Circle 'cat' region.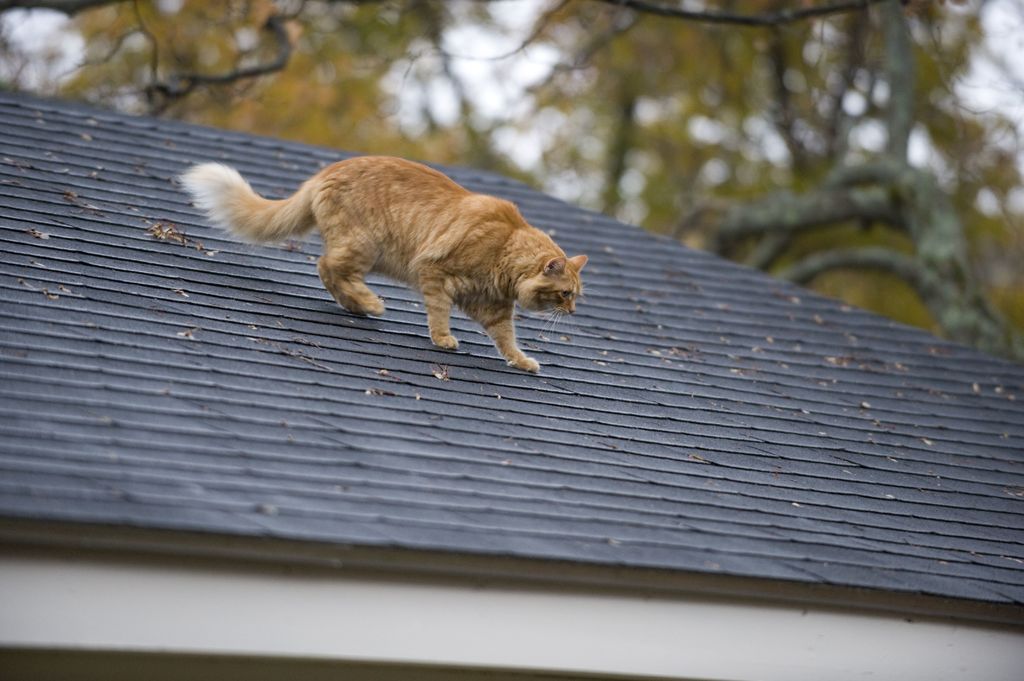
Region: bbox=(177, 153, 588, 373).
